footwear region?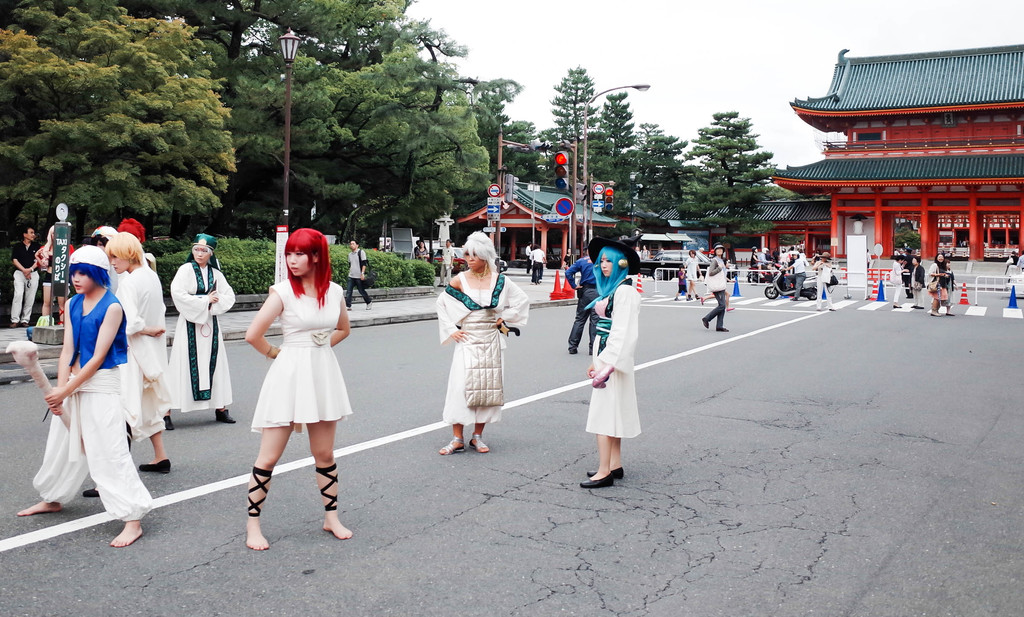
[left=566, top=345, right=577, bottom=357]
